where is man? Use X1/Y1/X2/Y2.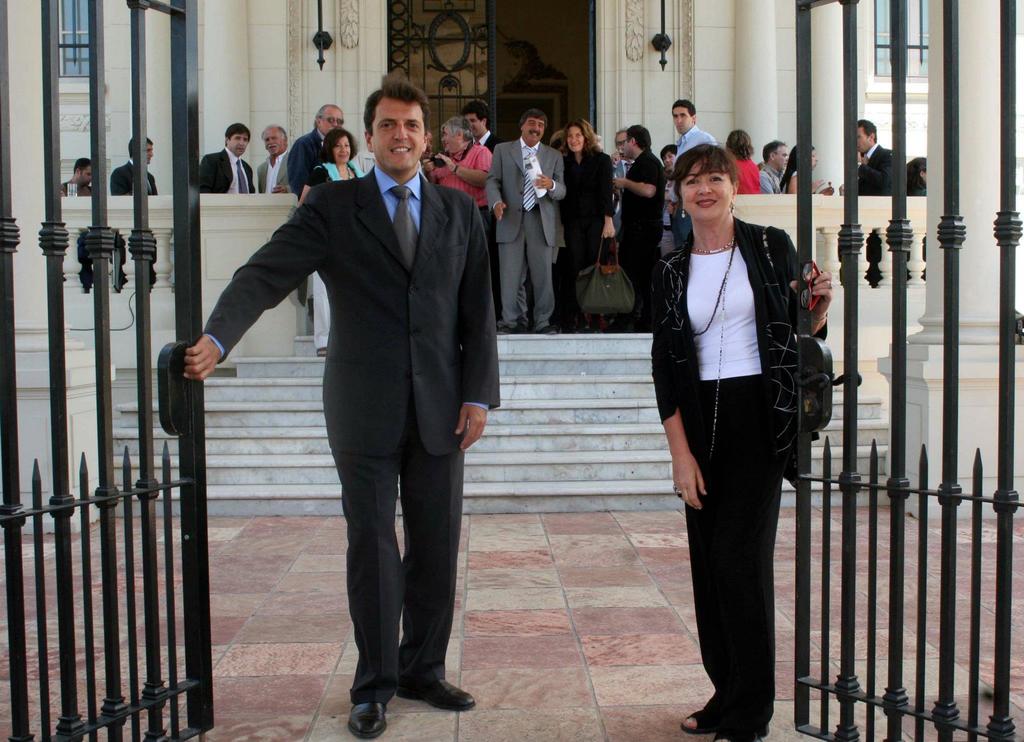
672/97/721/250.
